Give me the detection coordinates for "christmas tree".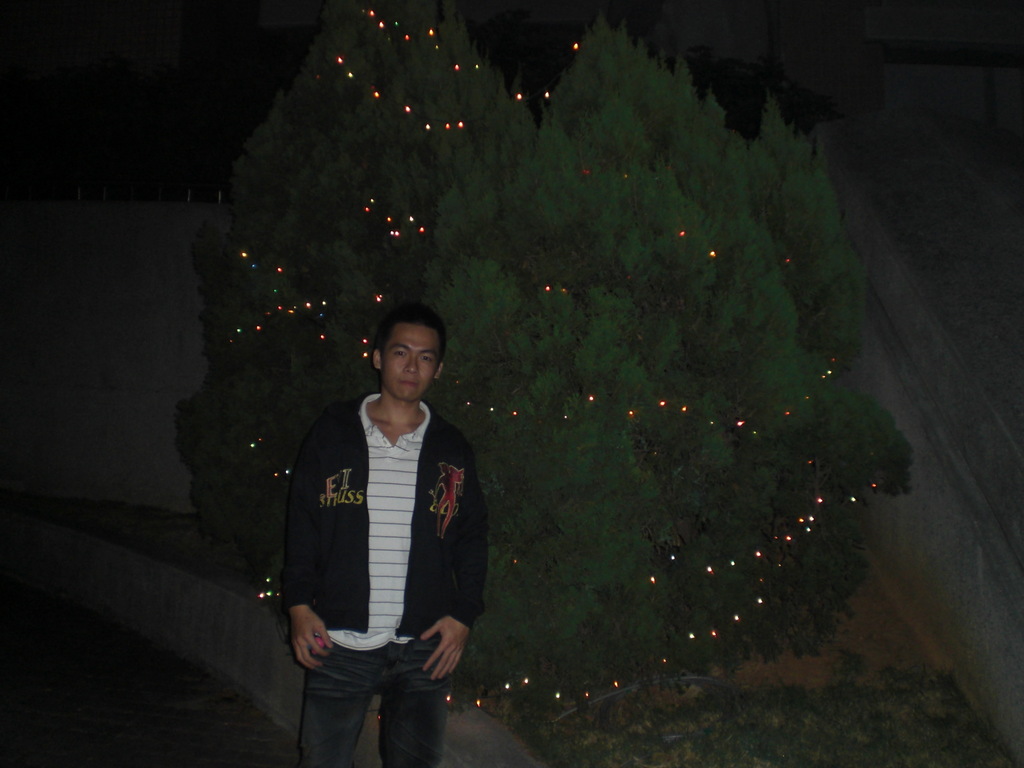
left=417, top=6, right=927, bottom=721.
